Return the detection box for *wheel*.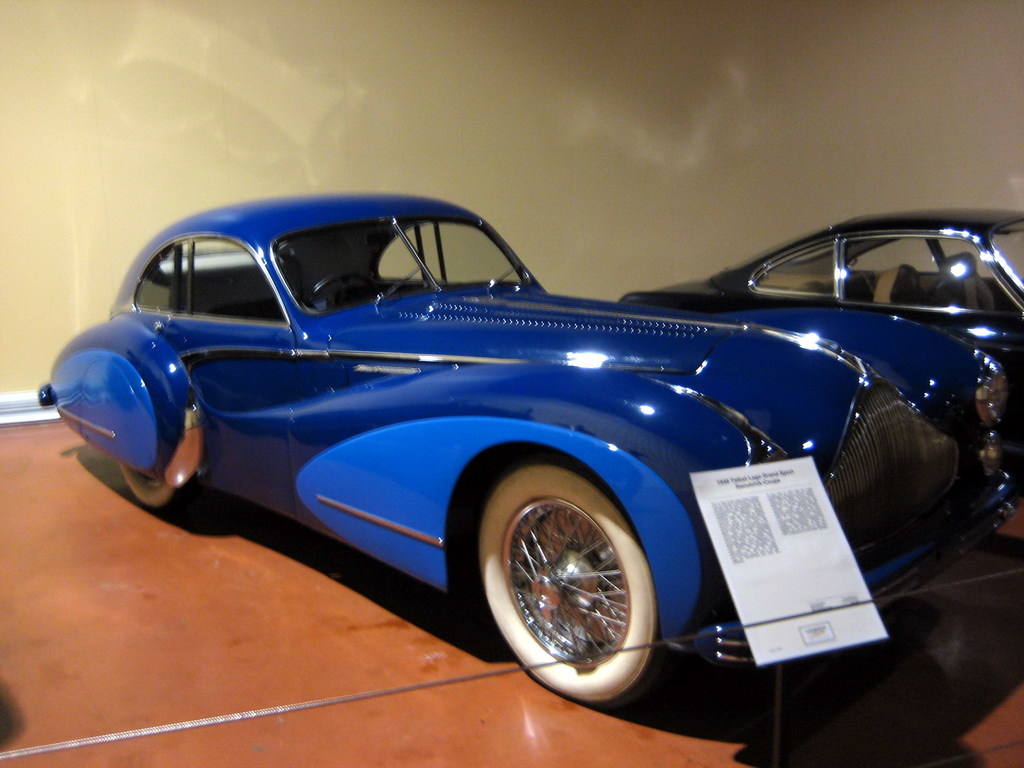
(121, 469, 192, 511).
